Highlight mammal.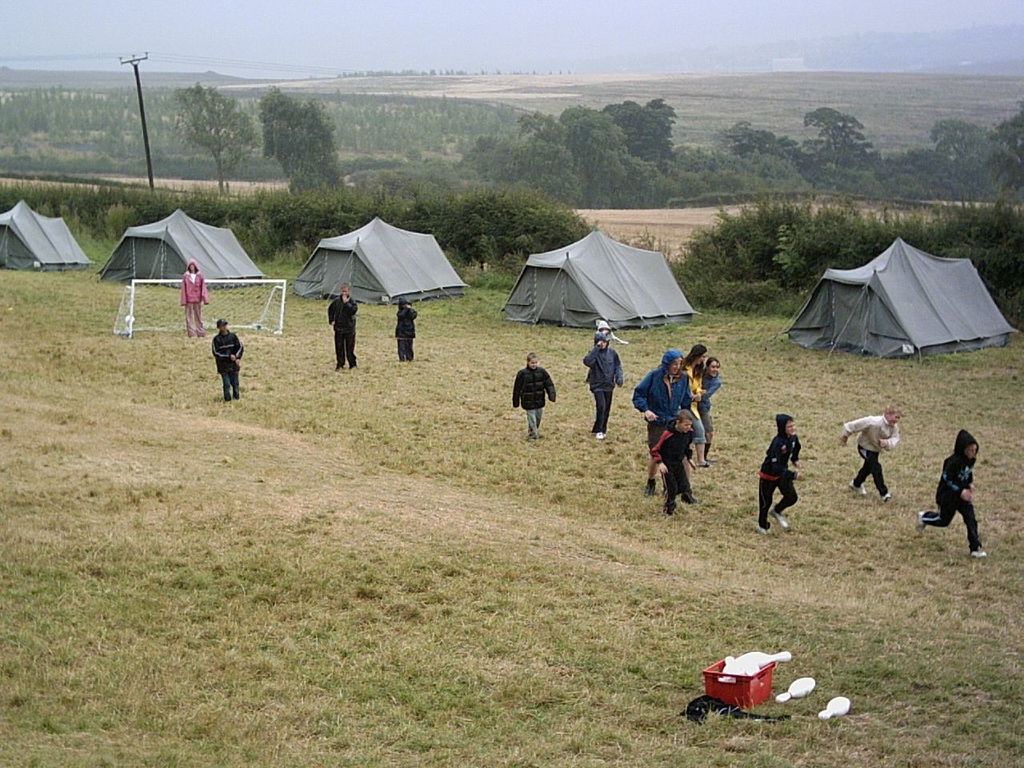
Highlighted region: BBox(632, 350, 692, 493).
